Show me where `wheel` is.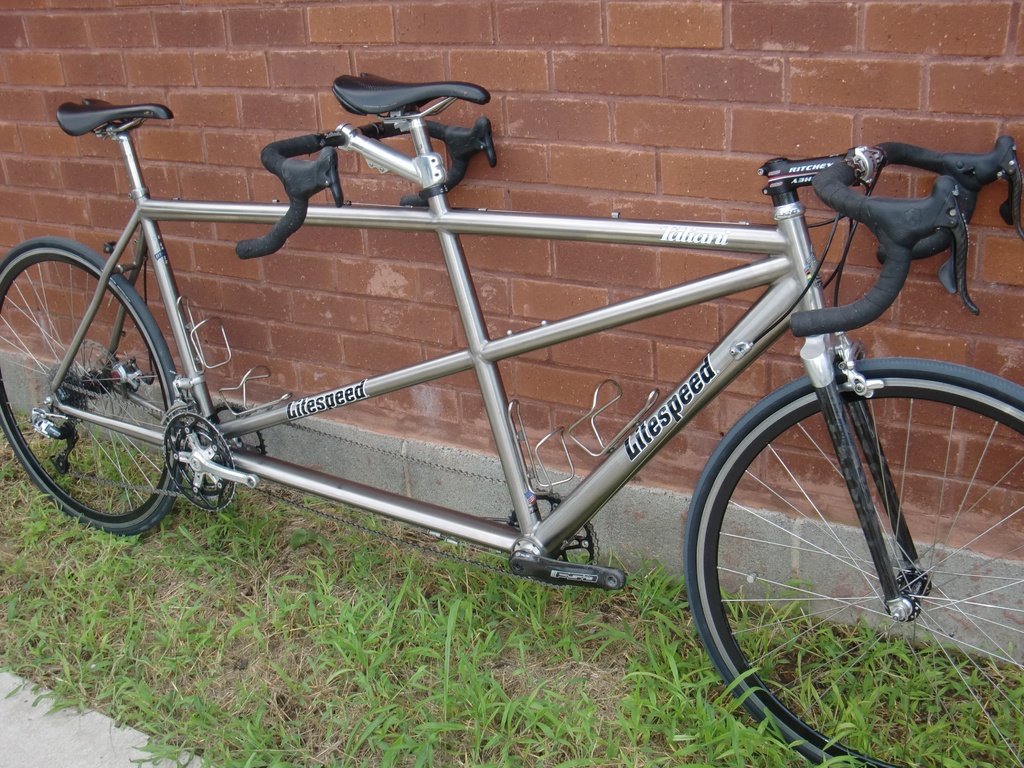
`wheel` is at rect(685, 358, 1023, 767).
